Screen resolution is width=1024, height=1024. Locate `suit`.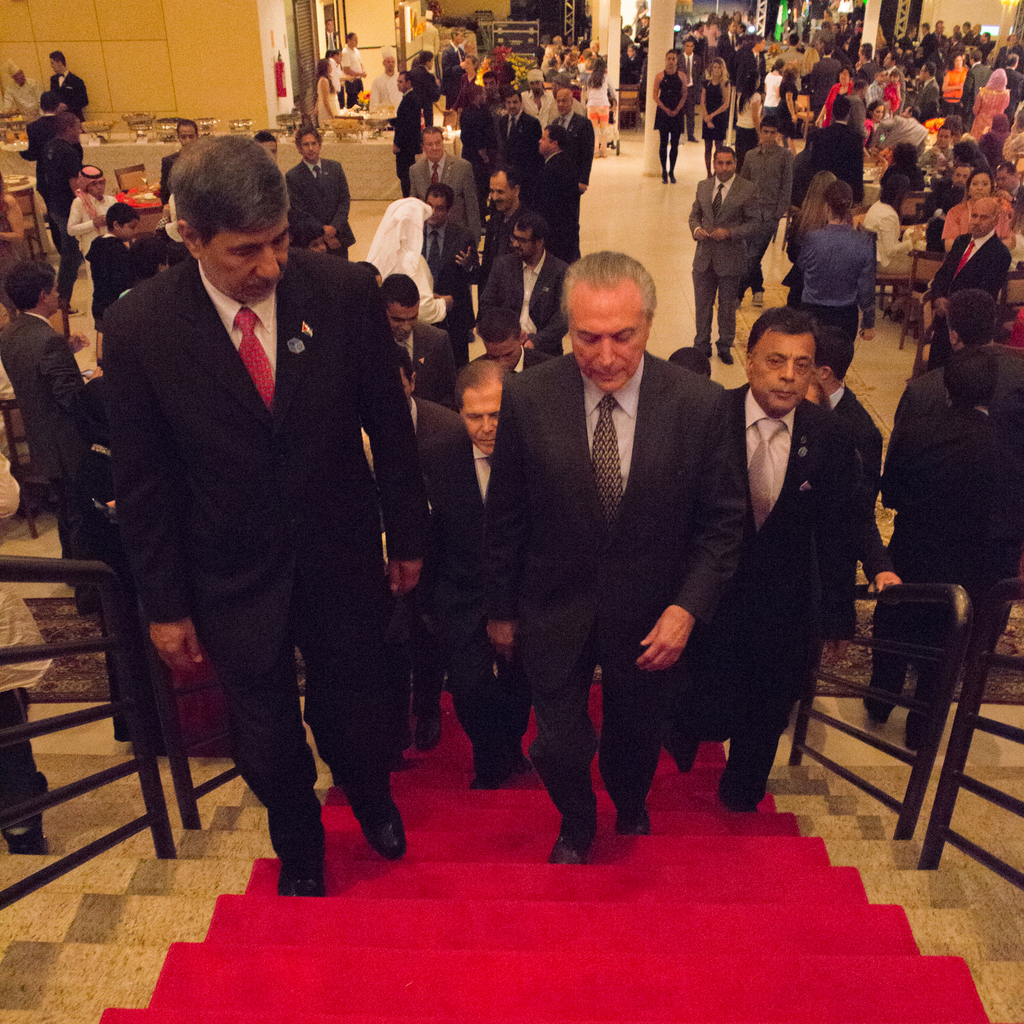
l=682, t=176, r=777, b=340.
